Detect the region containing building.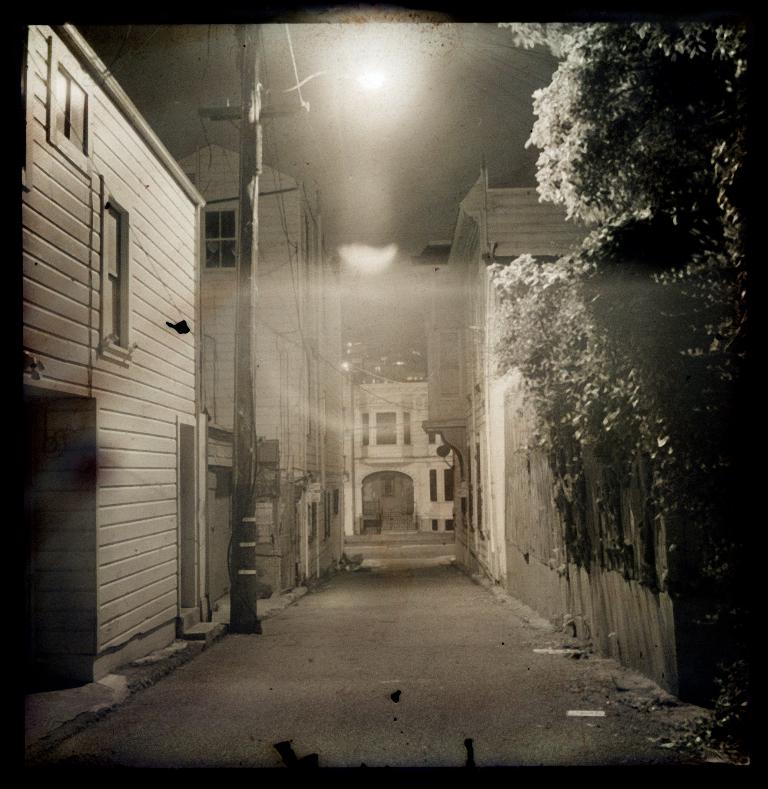
420:156:599:594.
